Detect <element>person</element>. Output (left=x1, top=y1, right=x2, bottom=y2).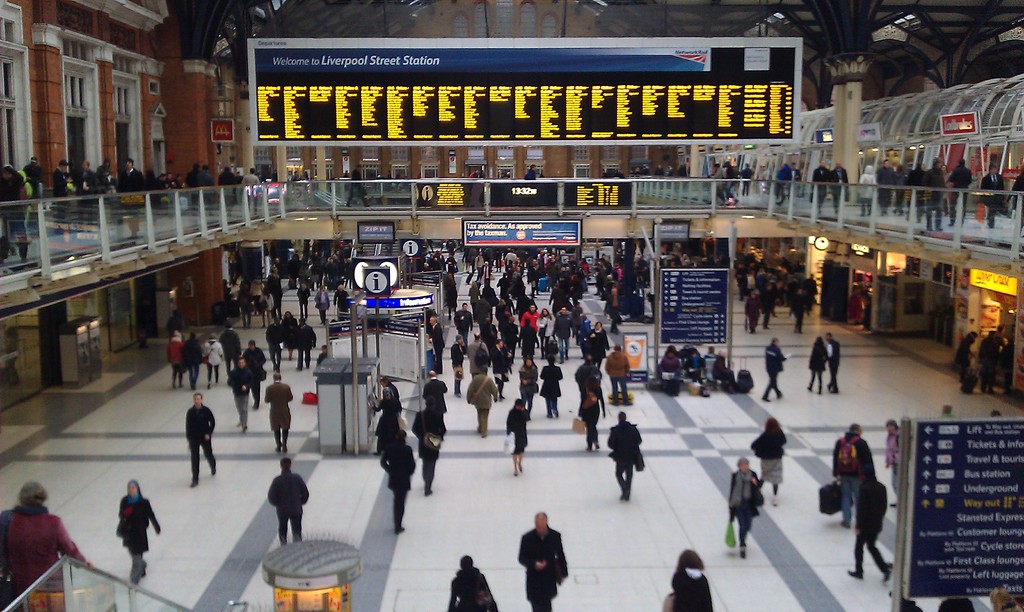
(left=444, top=286, right=461, bottom=321).
